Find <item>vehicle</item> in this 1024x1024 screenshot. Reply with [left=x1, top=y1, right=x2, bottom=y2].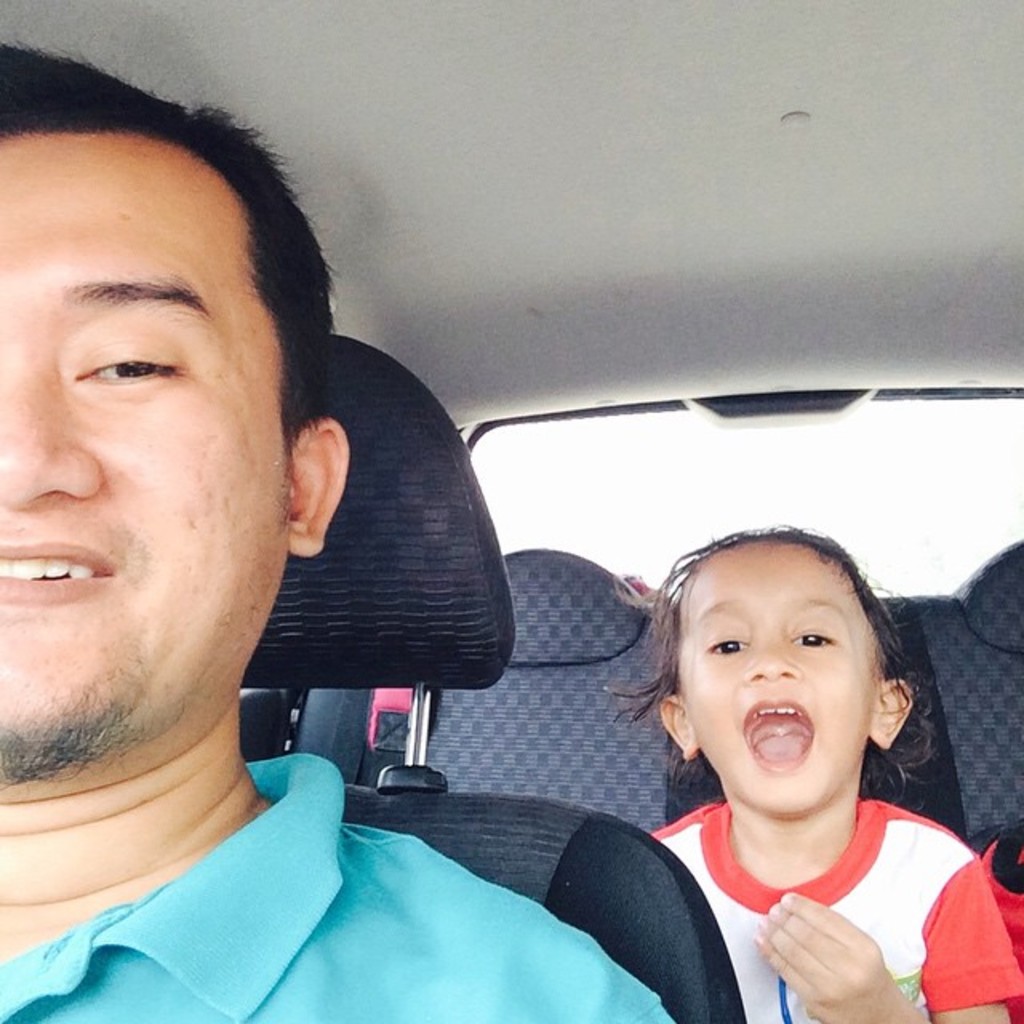
[left=0, top=10, right=1022, bottom=1022].
